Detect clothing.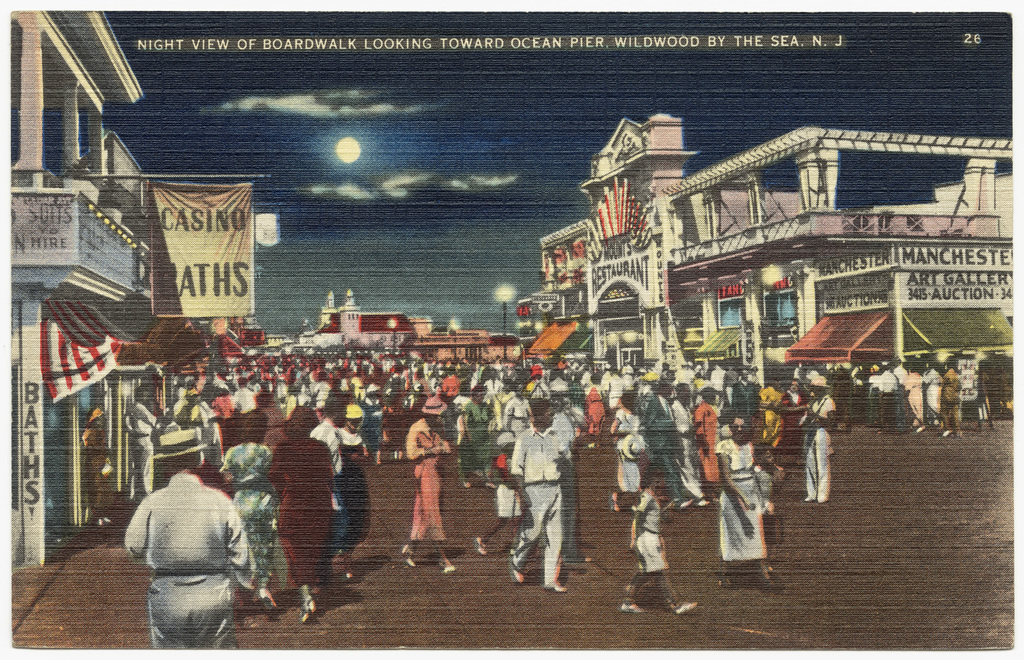
Detected at left=712, top=440, right=766, bottom=561.
